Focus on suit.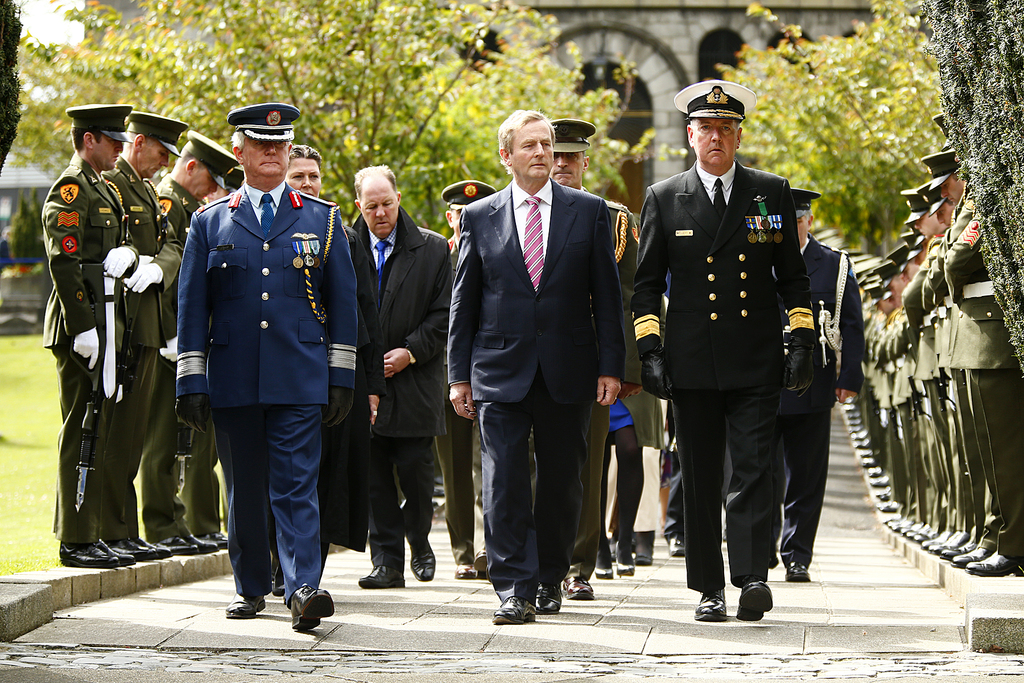
Focused at [x1=40, y1=156, x2=143, y2=538].
